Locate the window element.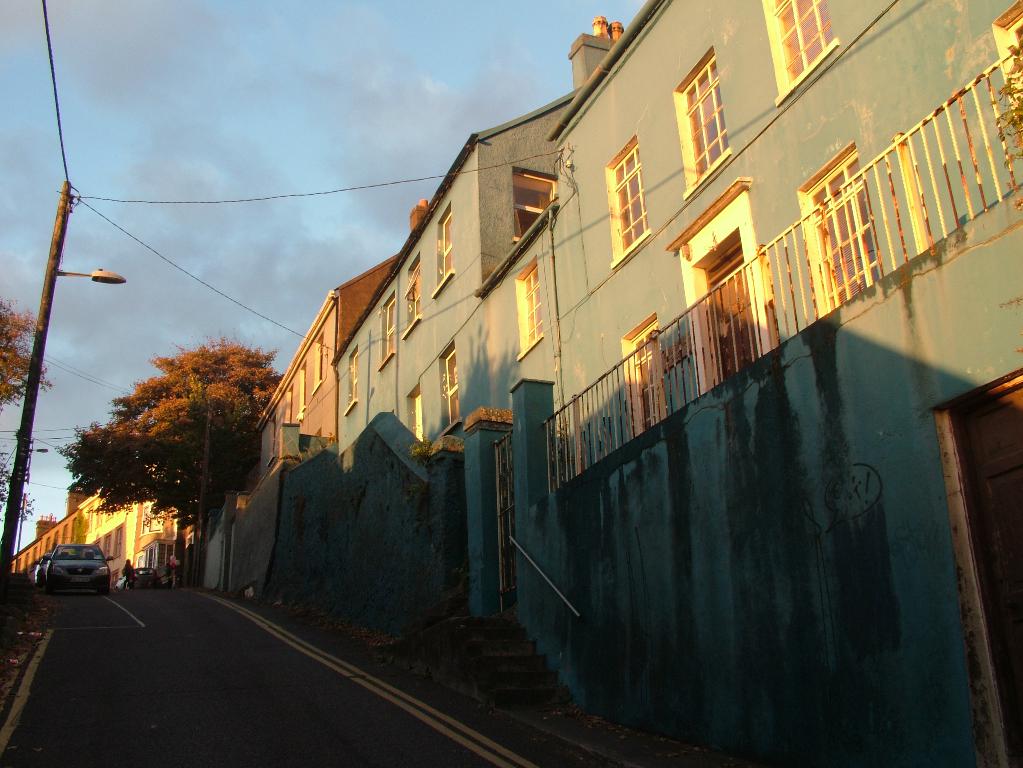
Element bbox: bbox=(432, 201, 455, 298).
